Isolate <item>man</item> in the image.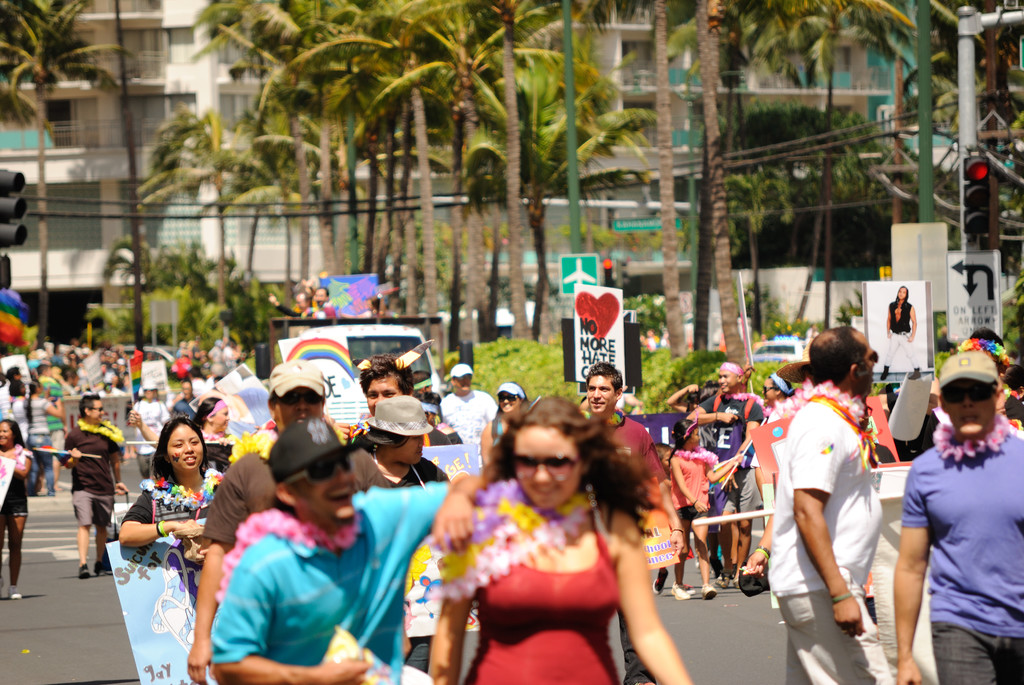
Isolated region: (x1=353, y1=353, x2=452, y2=443).
